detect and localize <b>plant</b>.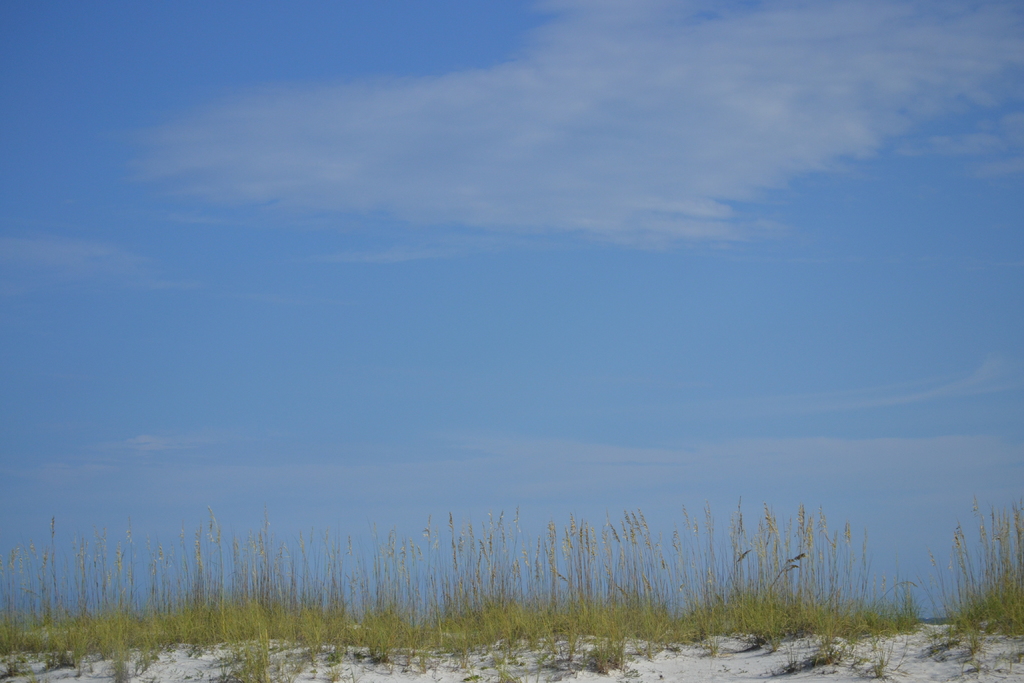
Localized at bbox=(217, 611, 278, 682).
